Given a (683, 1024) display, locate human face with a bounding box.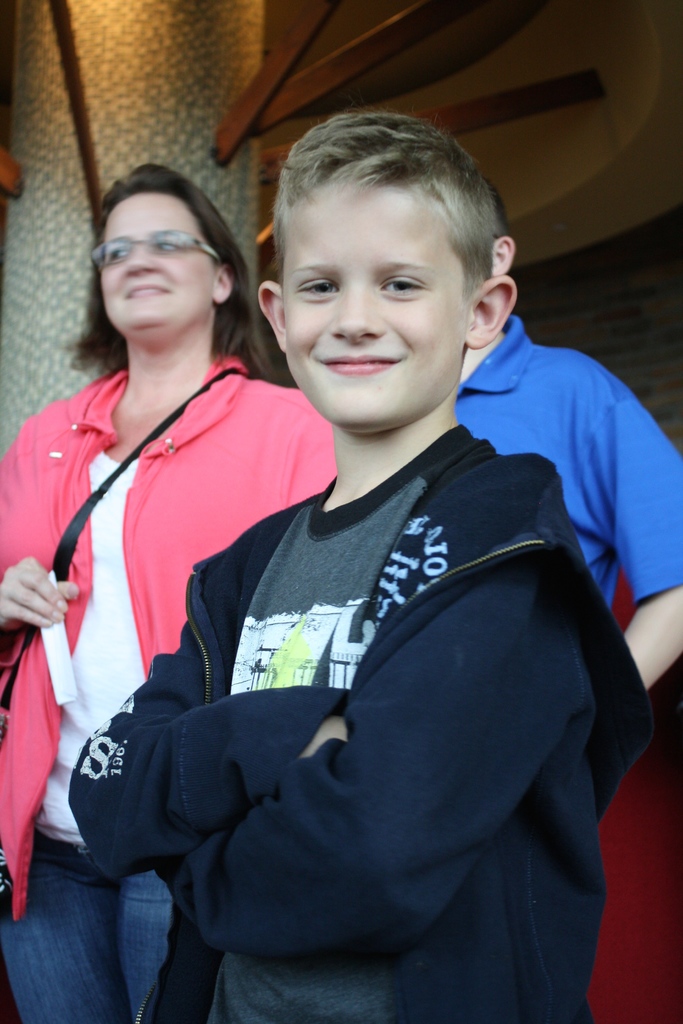
Located: [282,180,475,433].
